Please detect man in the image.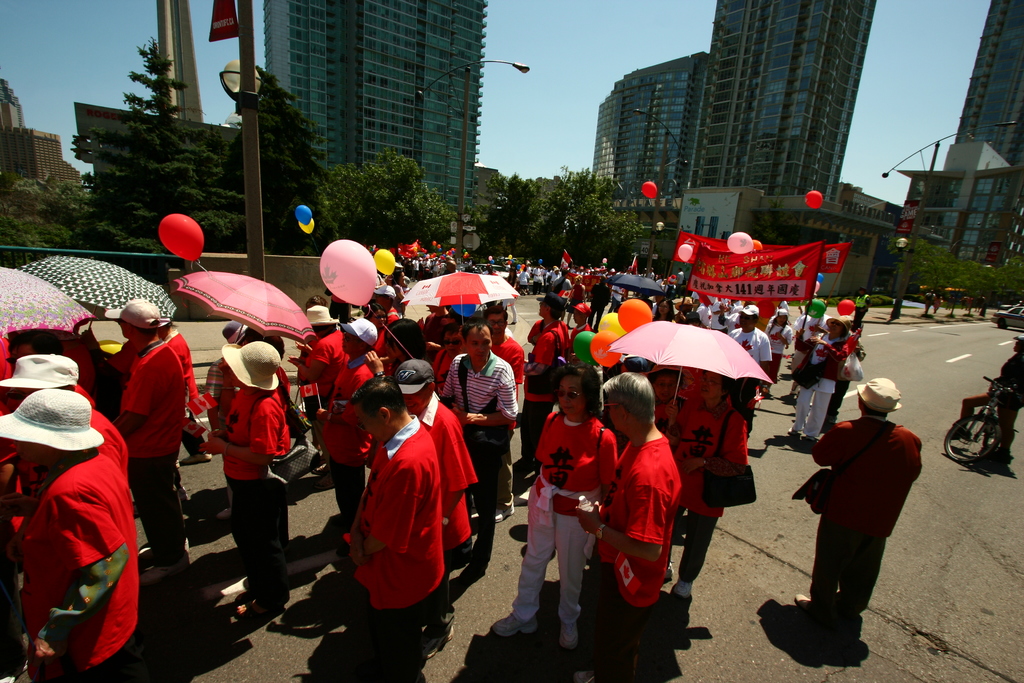
pyautogui.locateOnScreen(520, 268, 528, 277).
